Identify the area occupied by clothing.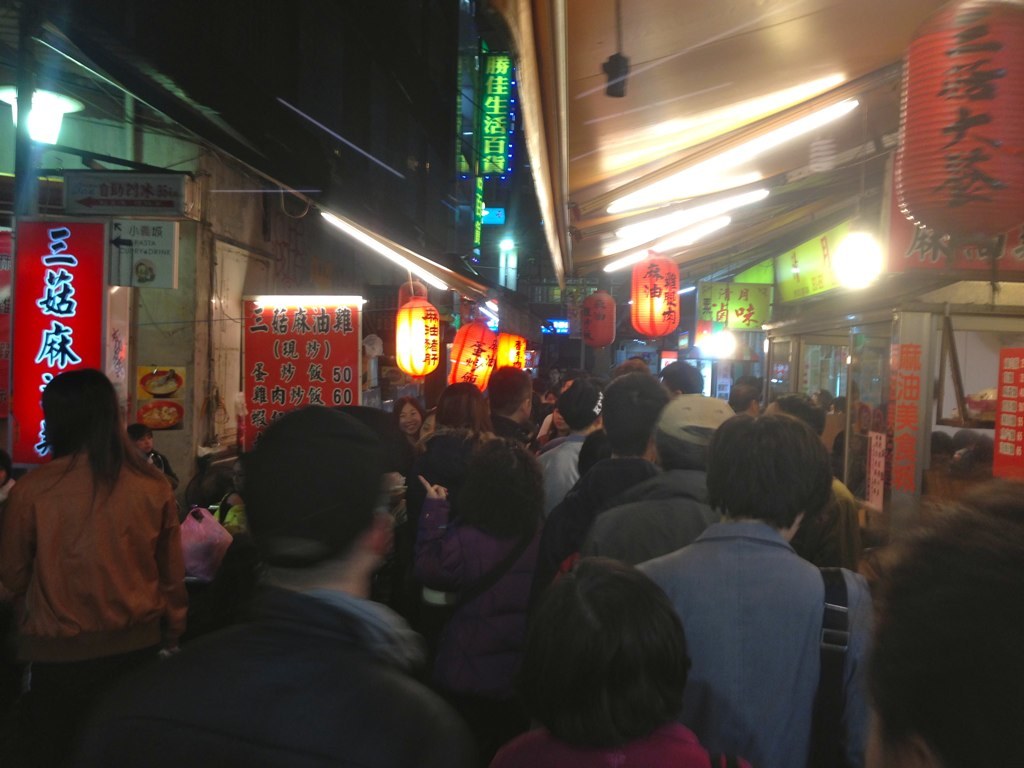
Area: crop(10, 417, 186, 679).
